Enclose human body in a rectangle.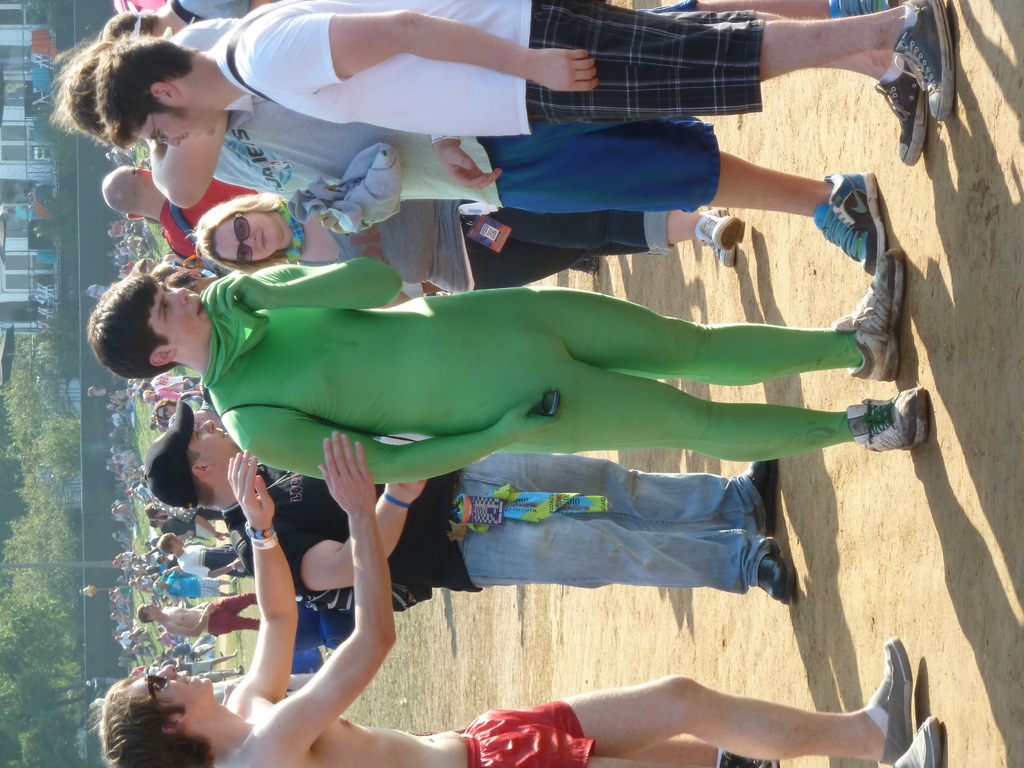
BBox(143, 395, 787, 602).
